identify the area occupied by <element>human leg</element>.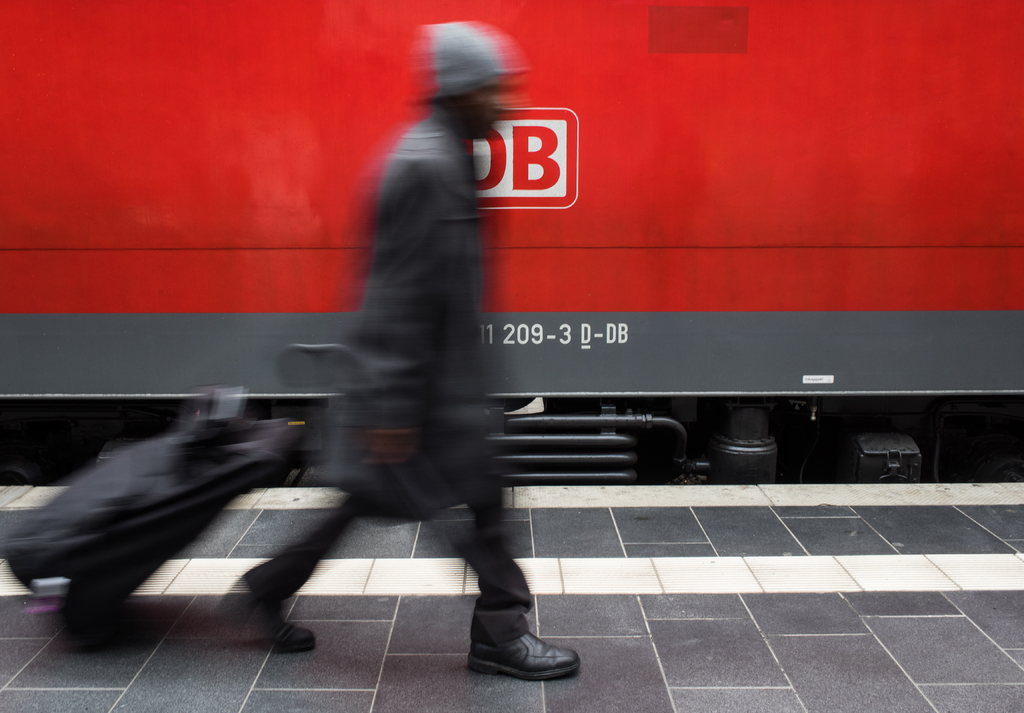
Area: (463, 469, 582, 684).
